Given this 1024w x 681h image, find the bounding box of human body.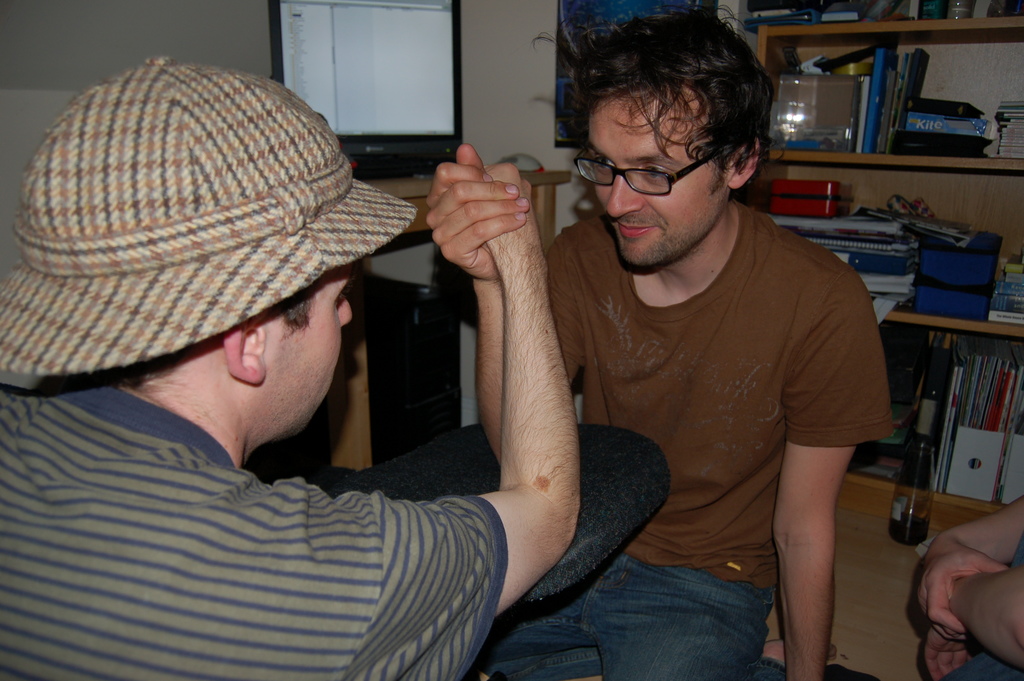
0 56 583 680.
